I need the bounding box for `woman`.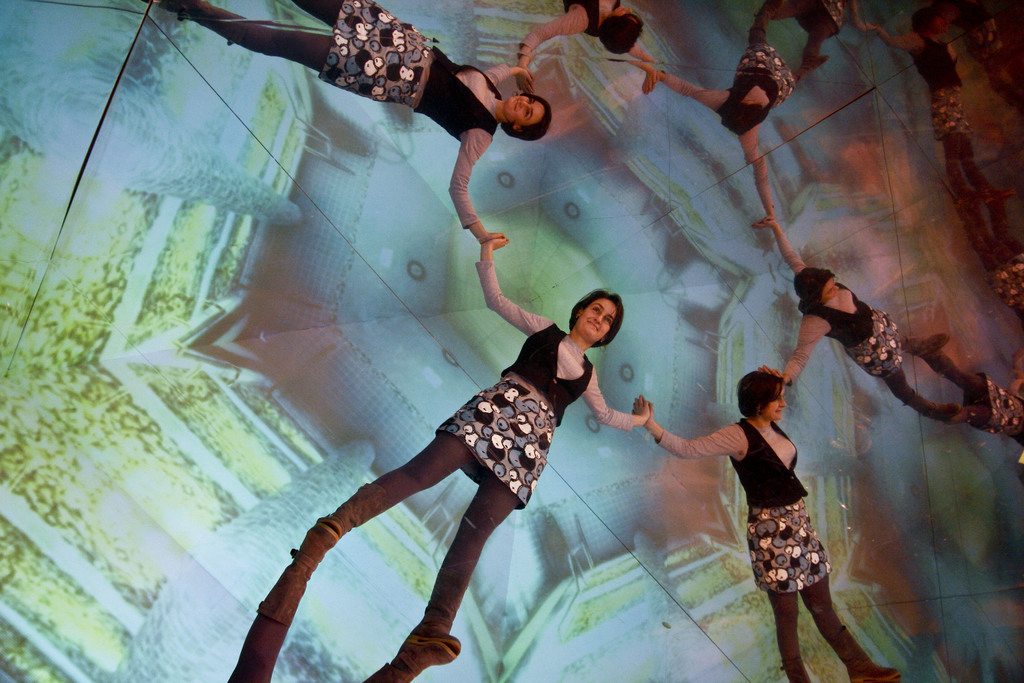
Here it is: BBox(310, 235, 653, 668).
